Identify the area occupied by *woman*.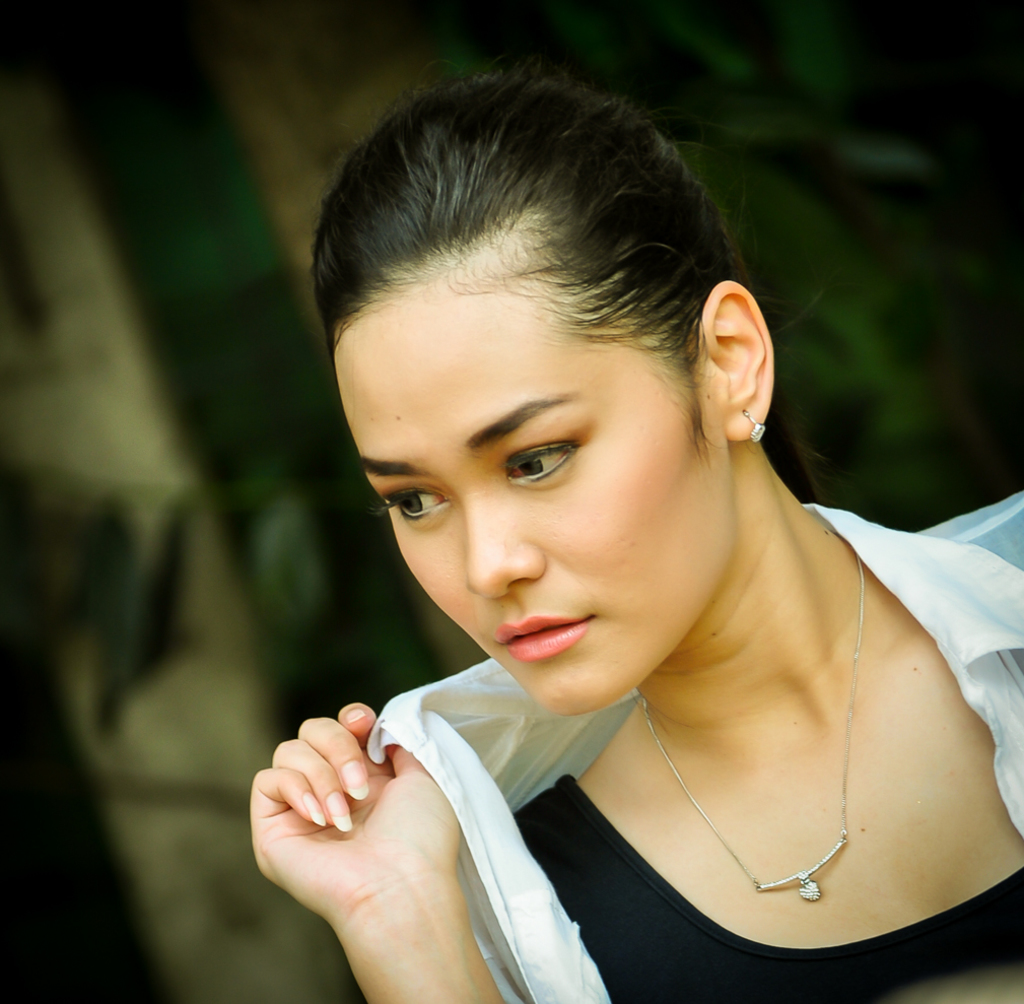
Area: 215/40/971/987.
